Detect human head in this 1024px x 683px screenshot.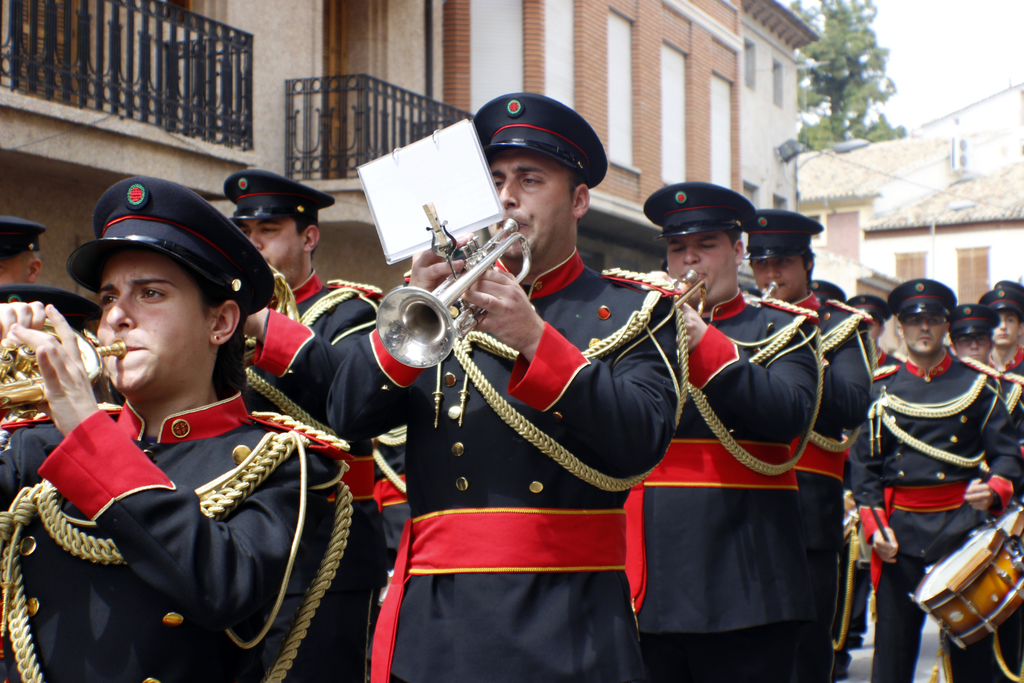
Detection: 749,211,815,299.
